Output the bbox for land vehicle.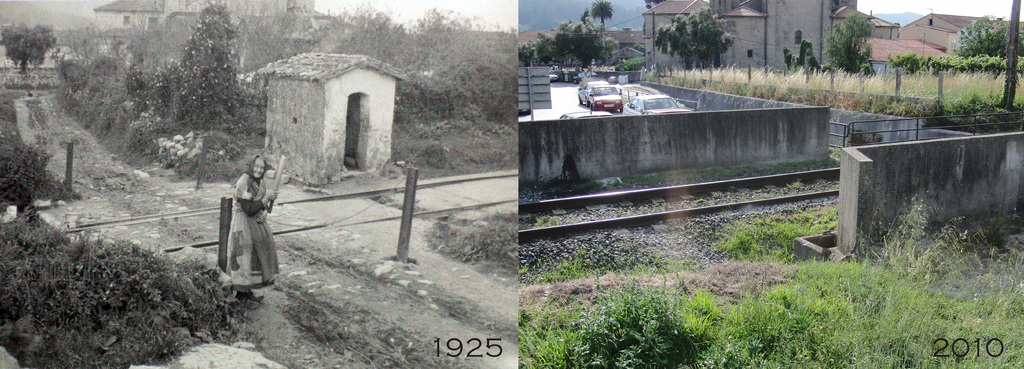
559 109 606 121.
